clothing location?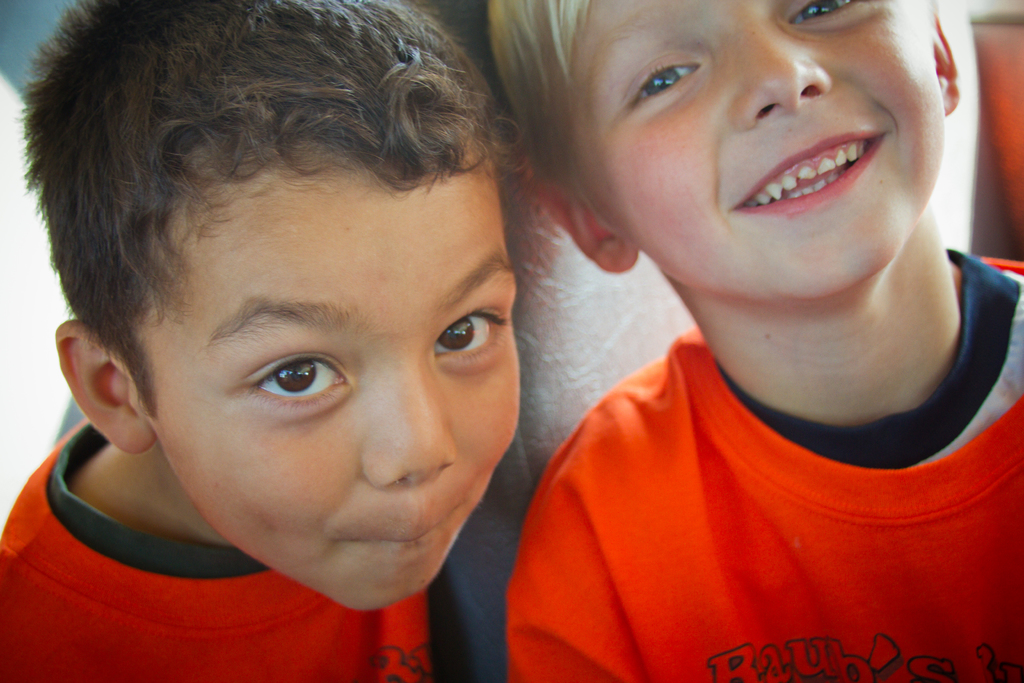
left=0, top=422, right=452, bottom=682
